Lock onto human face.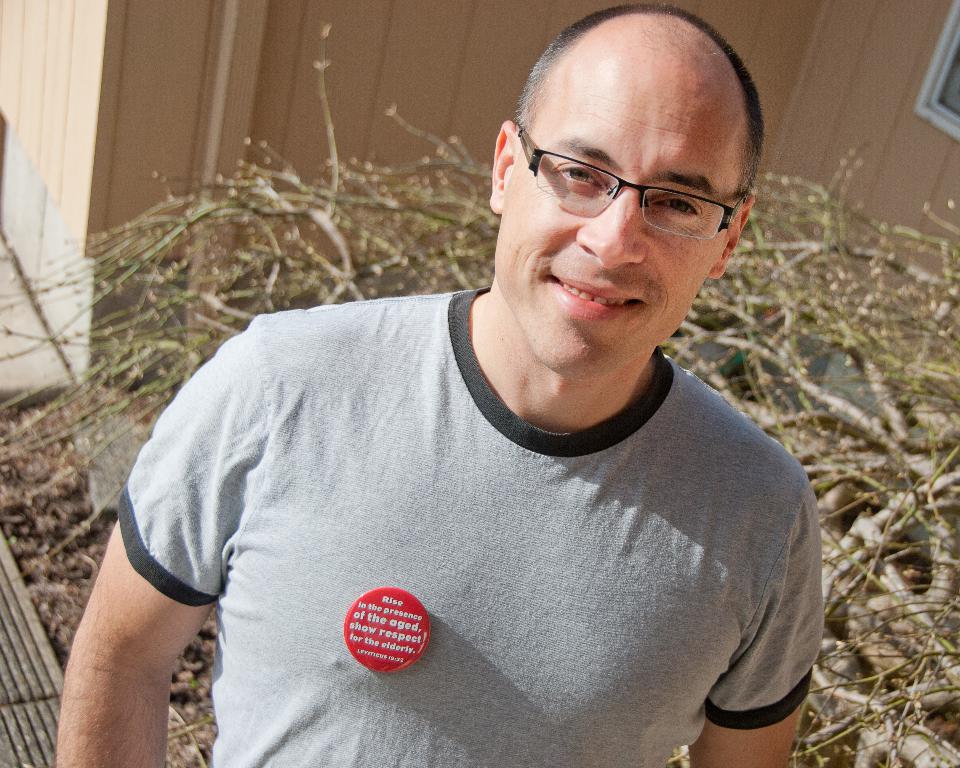
Locked: box=[493, 74, 742, 380].
